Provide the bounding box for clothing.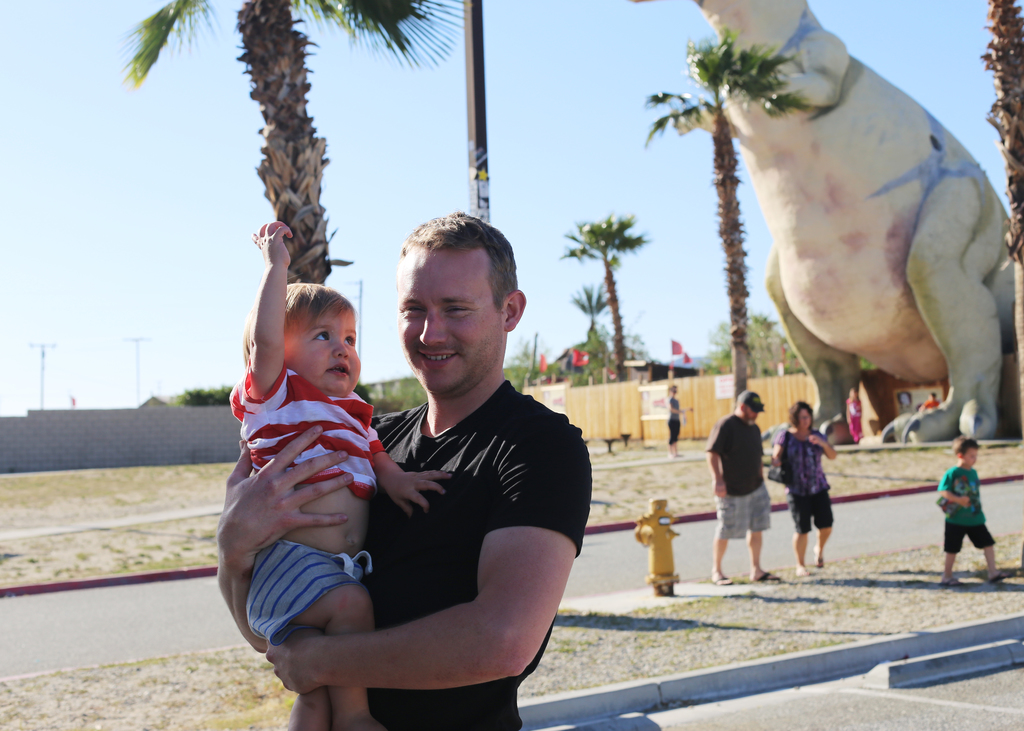
bbox(740, 430, 826, 522).
